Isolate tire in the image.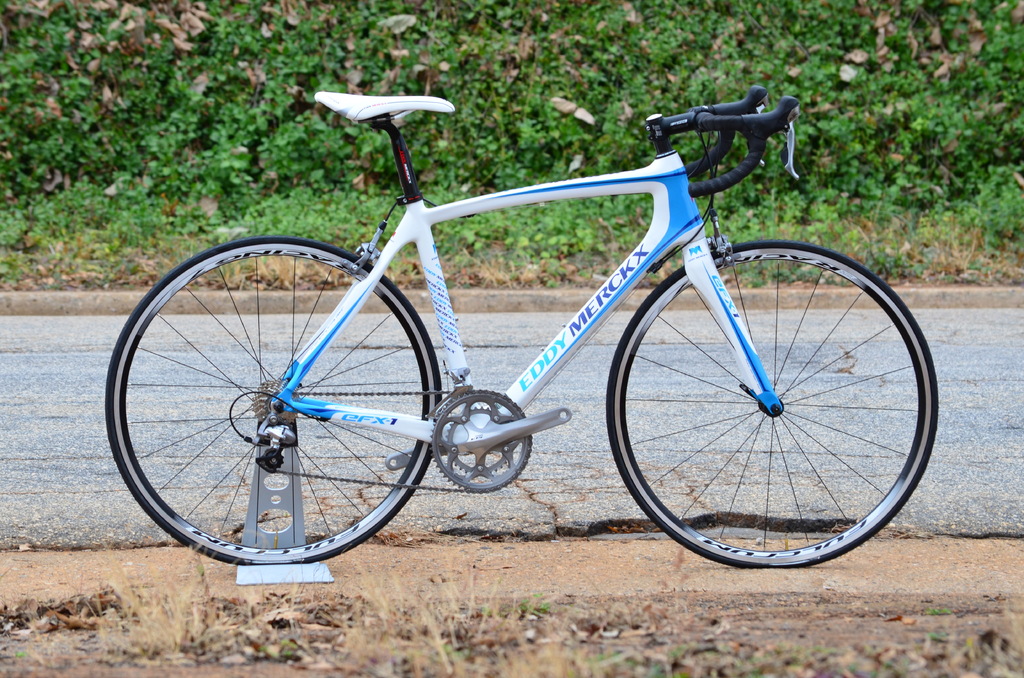
Isolated region: [129,239,438,580].
